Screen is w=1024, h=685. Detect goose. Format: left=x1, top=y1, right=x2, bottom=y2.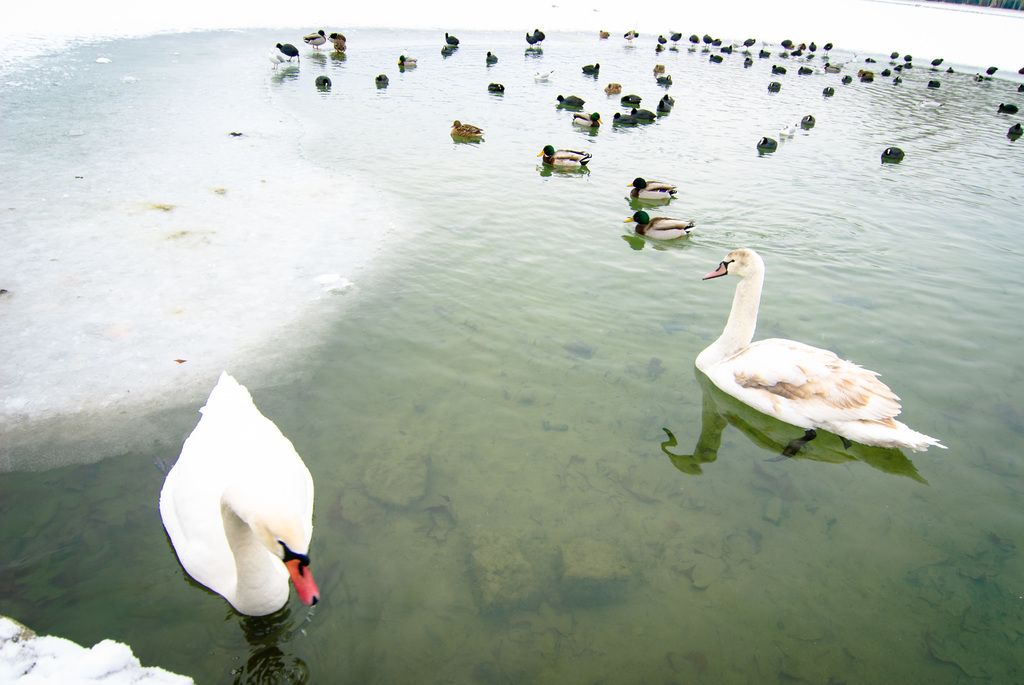
left=451, top=114, right=479, bottom=138.
